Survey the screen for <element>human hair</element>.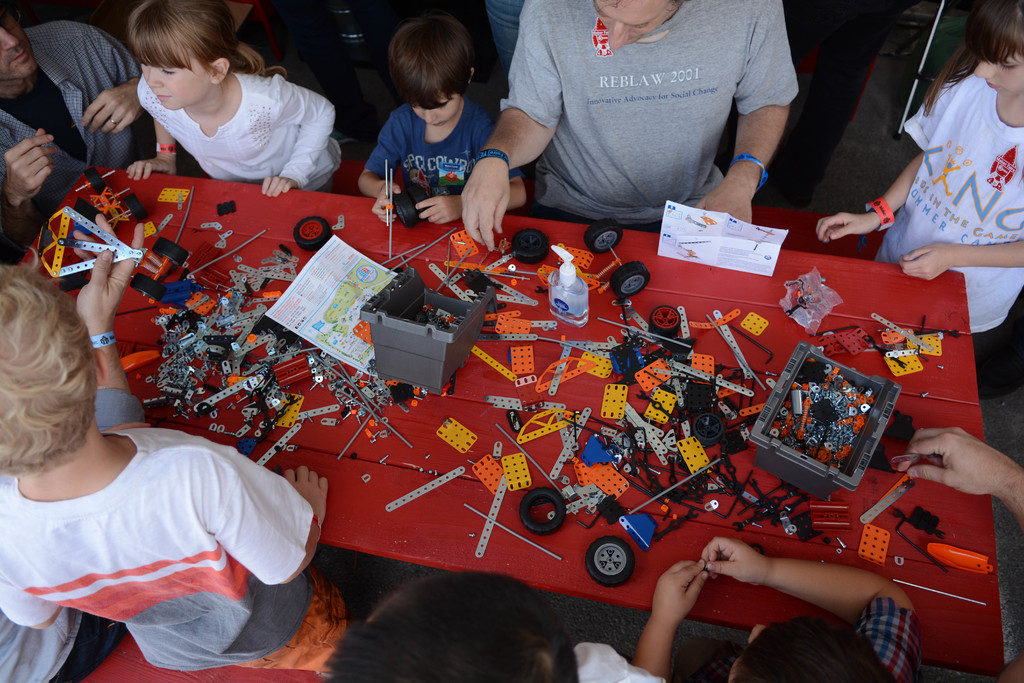
Survey found: x1=326 y1=572 x2=582 y2=680.
